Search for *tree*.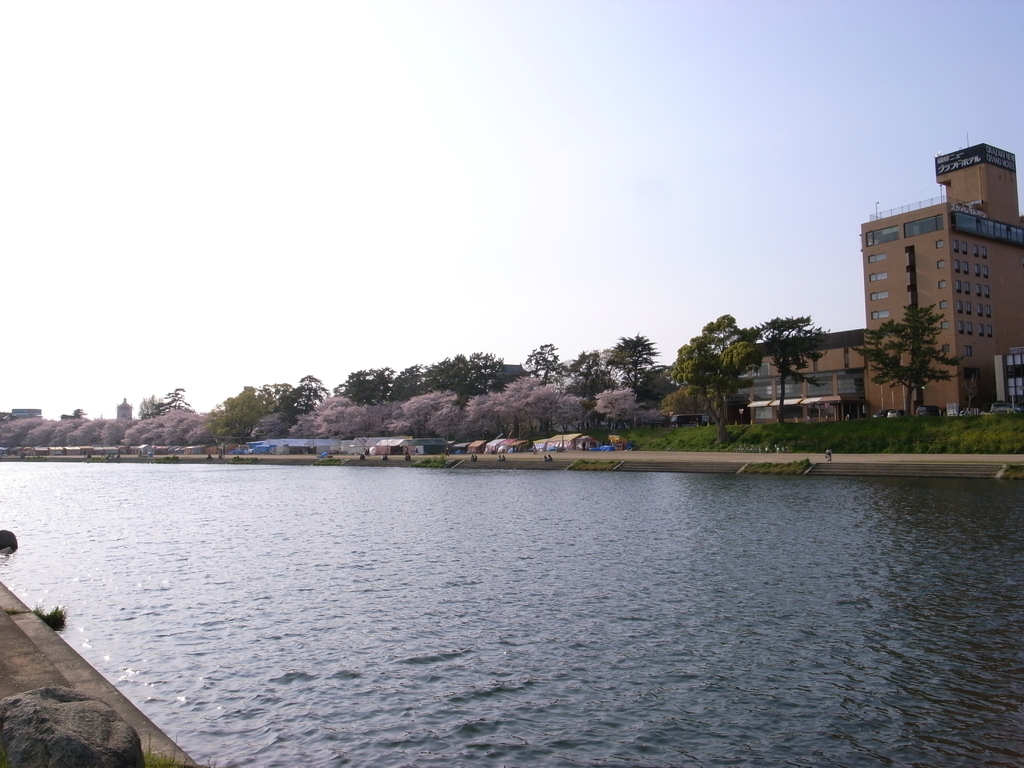
Found at bbox(511, 332, 564, 376).
